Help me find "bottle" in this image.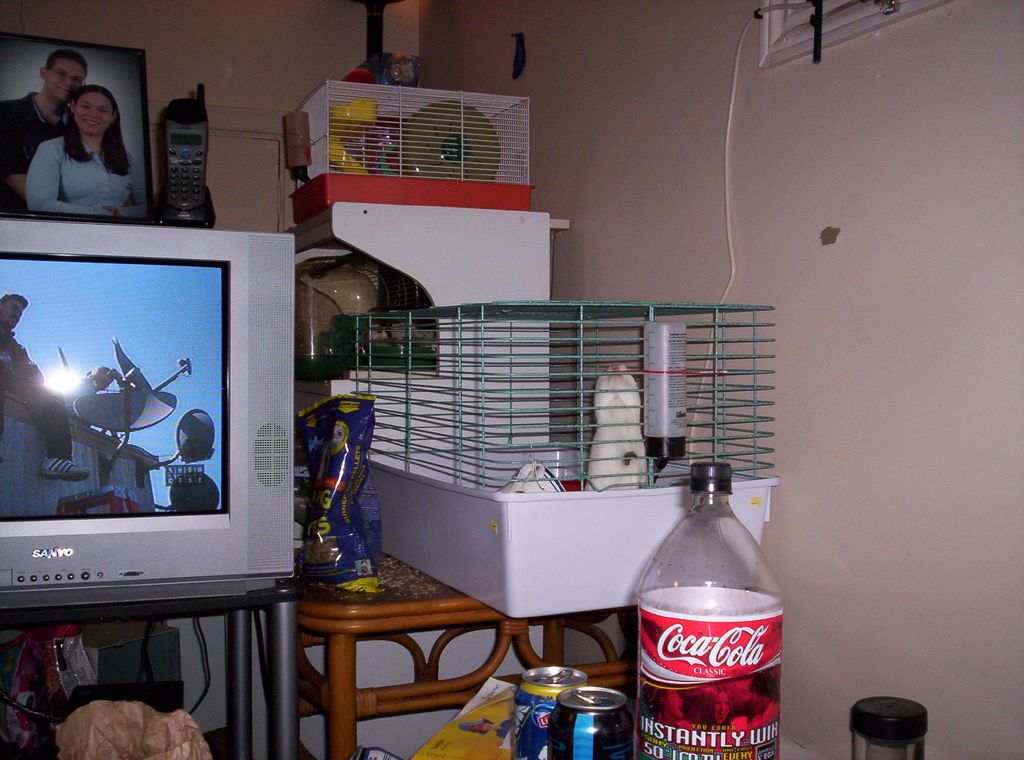
Found it: [left=618, top=464, right=801, bottom=746].
